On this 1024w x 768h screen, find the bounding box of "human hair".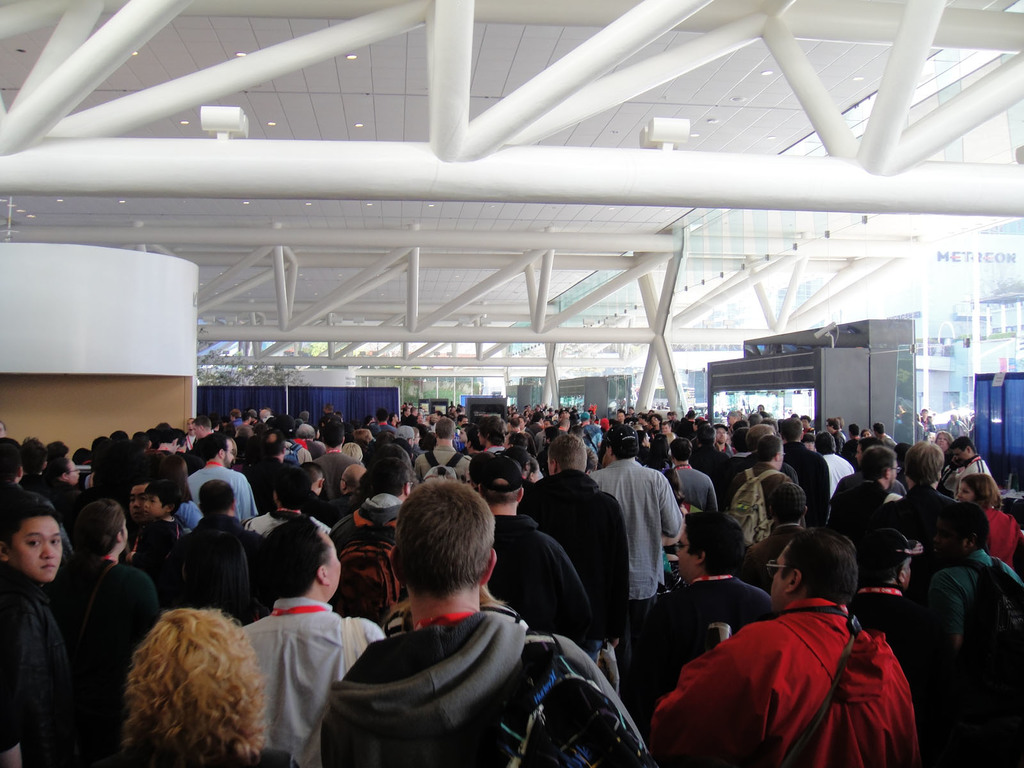
Bounding box: [x1=111, y1=428, x2=129, y2=442].
